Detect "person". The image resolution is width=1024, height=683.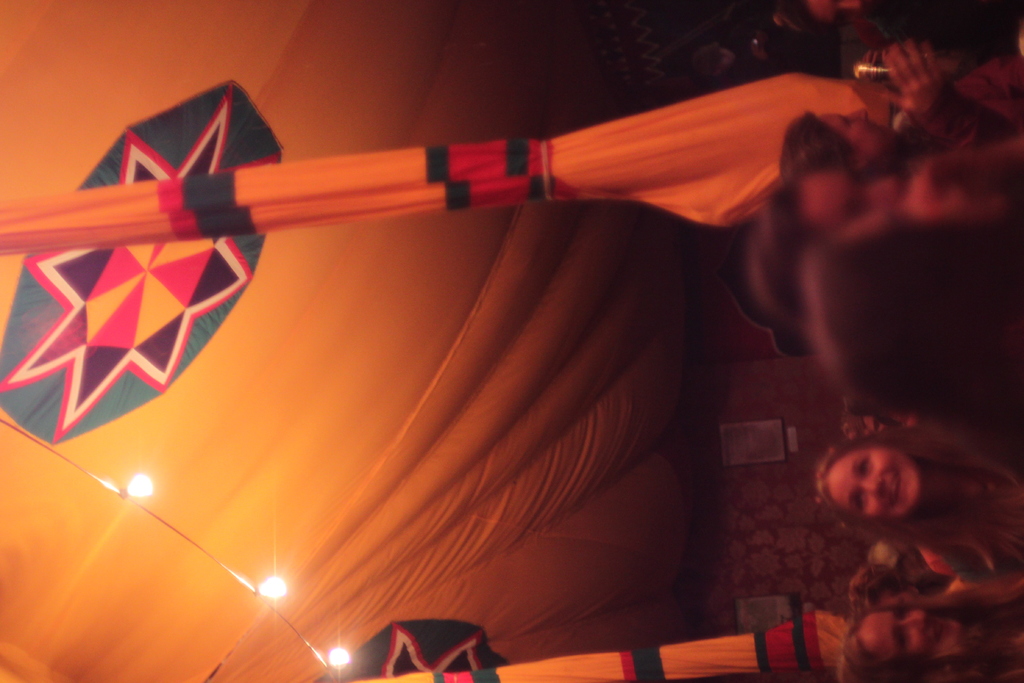
select_region(766, 44, 1023, 172).
